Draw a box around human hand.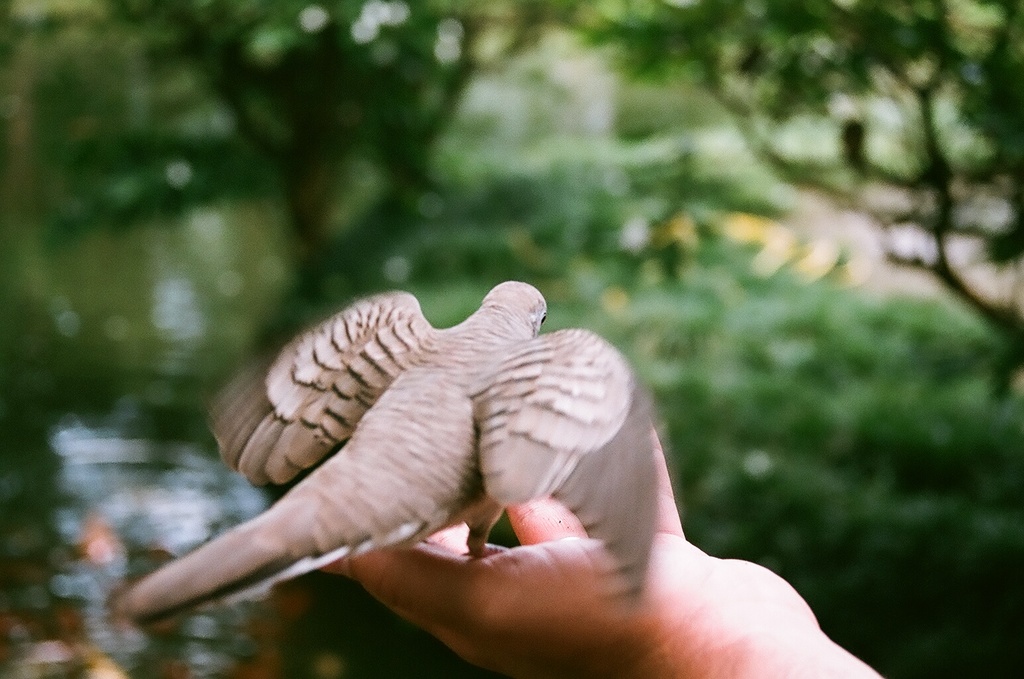
345:391:870:678.
